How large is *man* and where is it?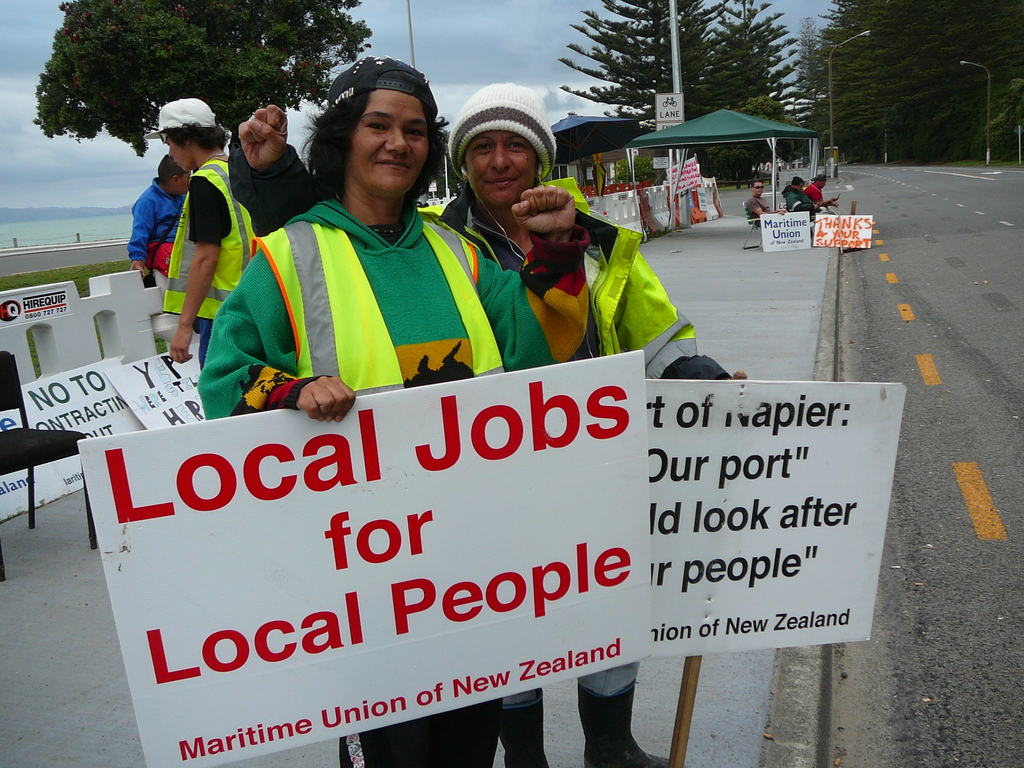
Bounding box: locate(737, 172, 782, 242).
